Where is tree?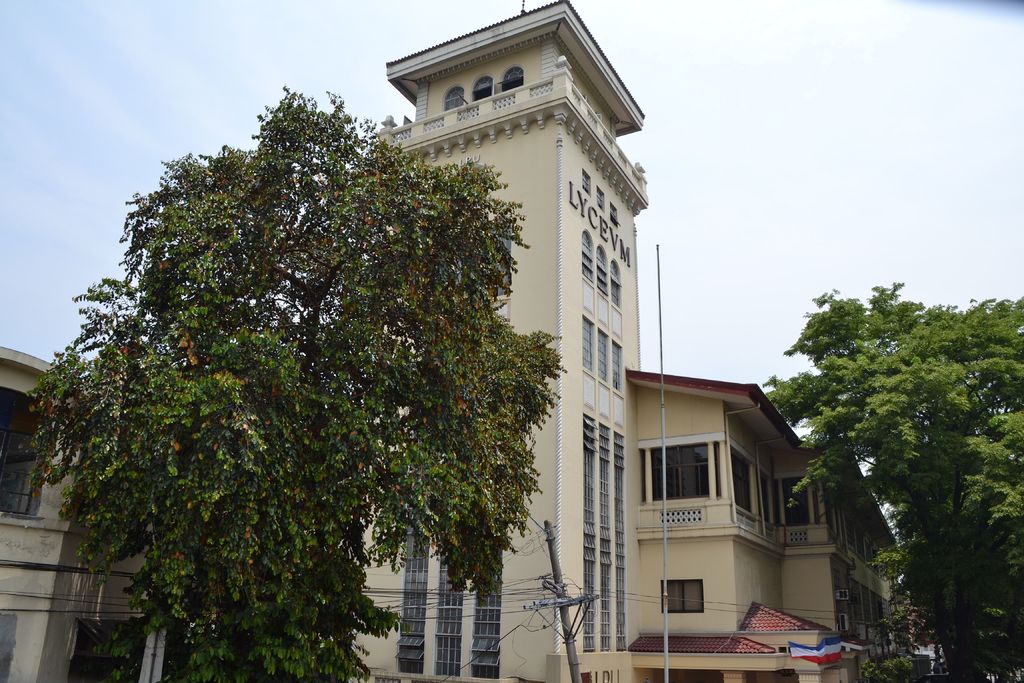
pyautogui.locateOnScreen(24, 81, 565, 682).
